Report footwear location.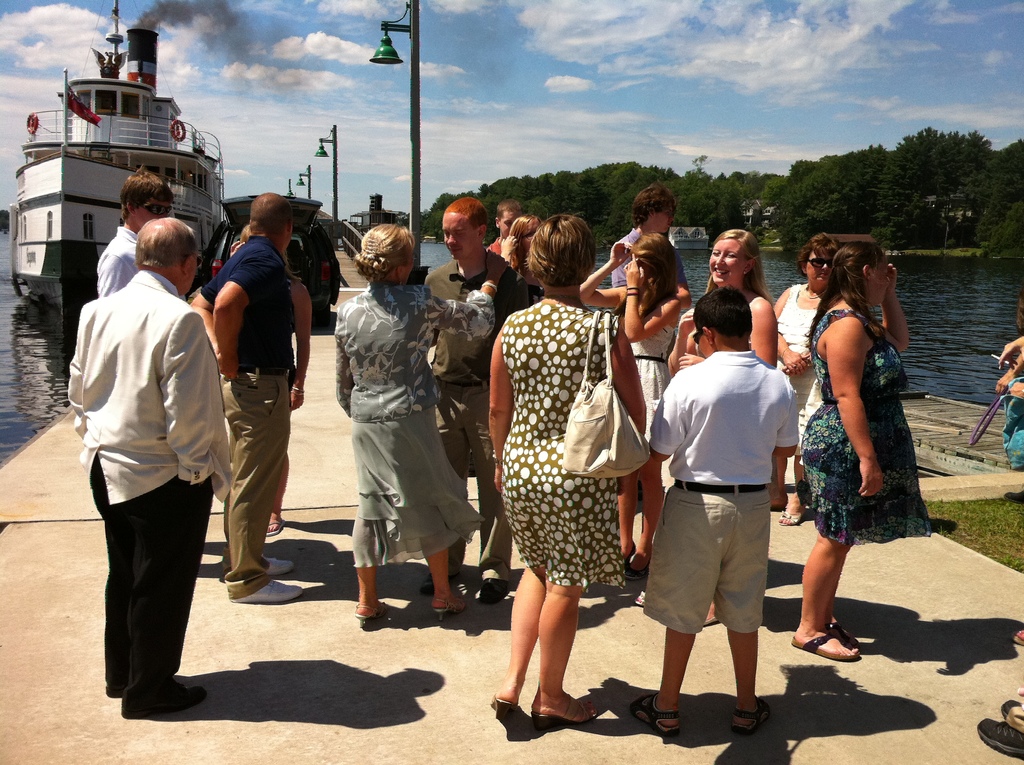
Report: 262,515,286,533.
